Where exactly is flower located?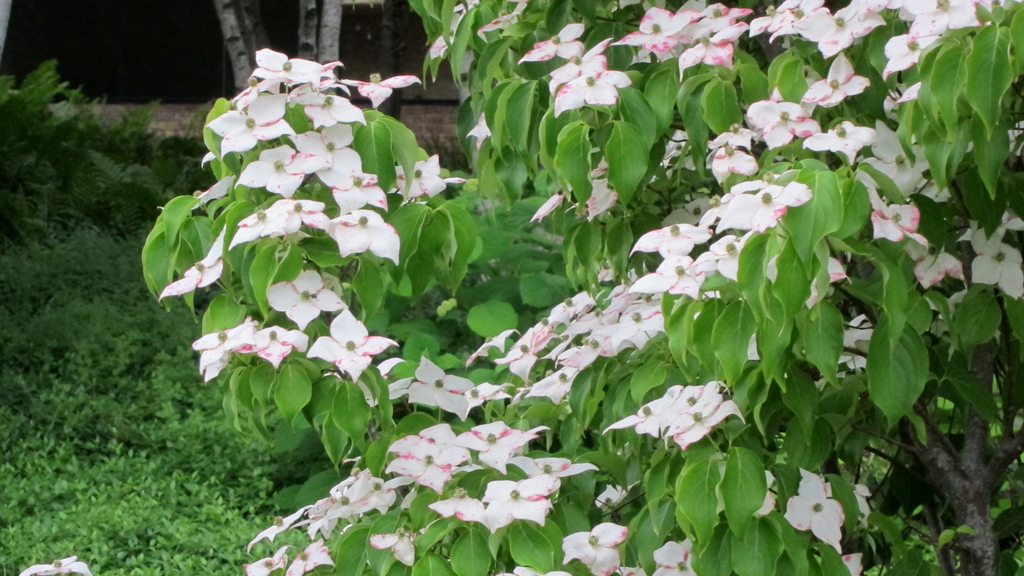
Its bounding box is 838,550,867,575.
